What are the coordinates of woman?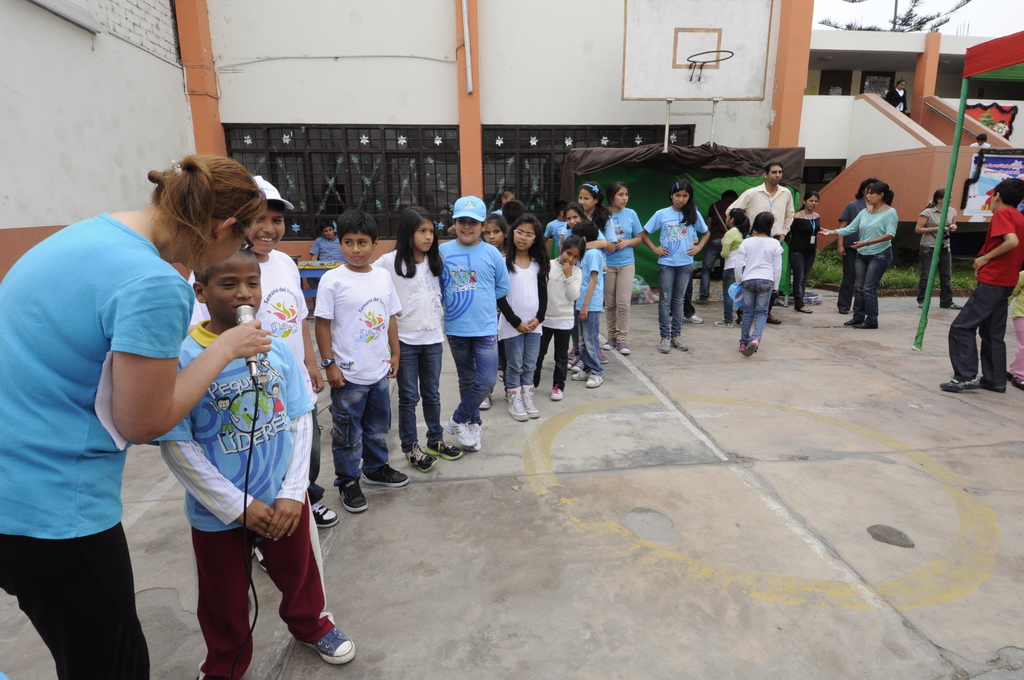
781, 193, 824, 309.
